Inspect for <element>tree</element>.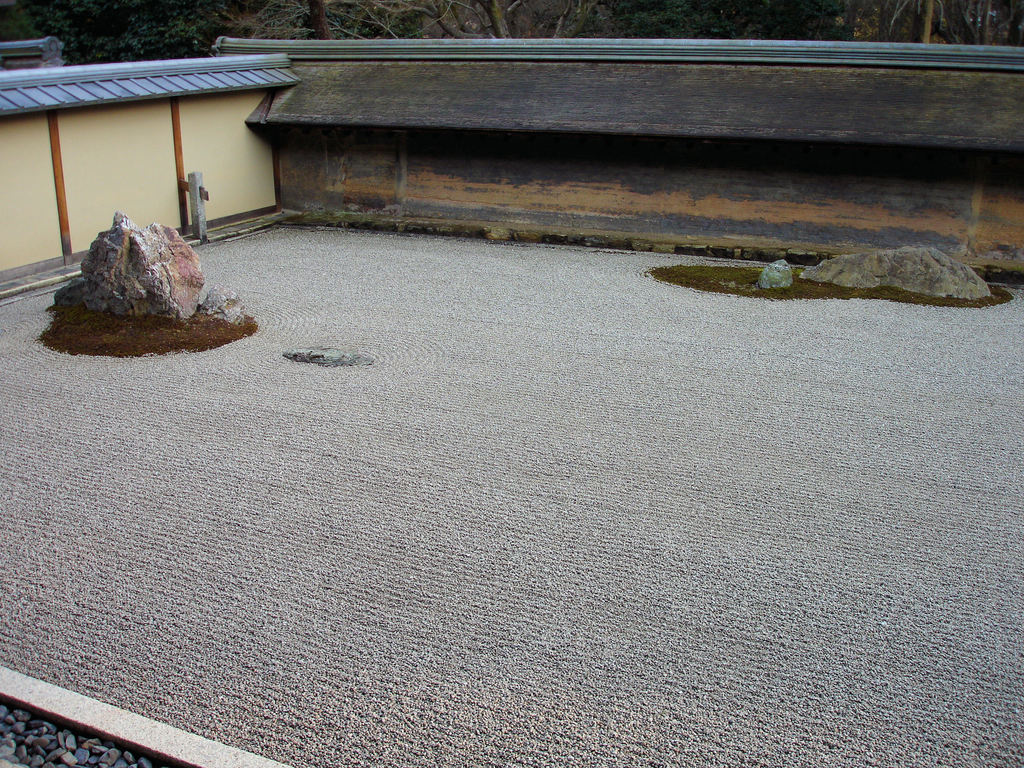
Inspection: (left=380, top=0, right=580, bottom=39).
